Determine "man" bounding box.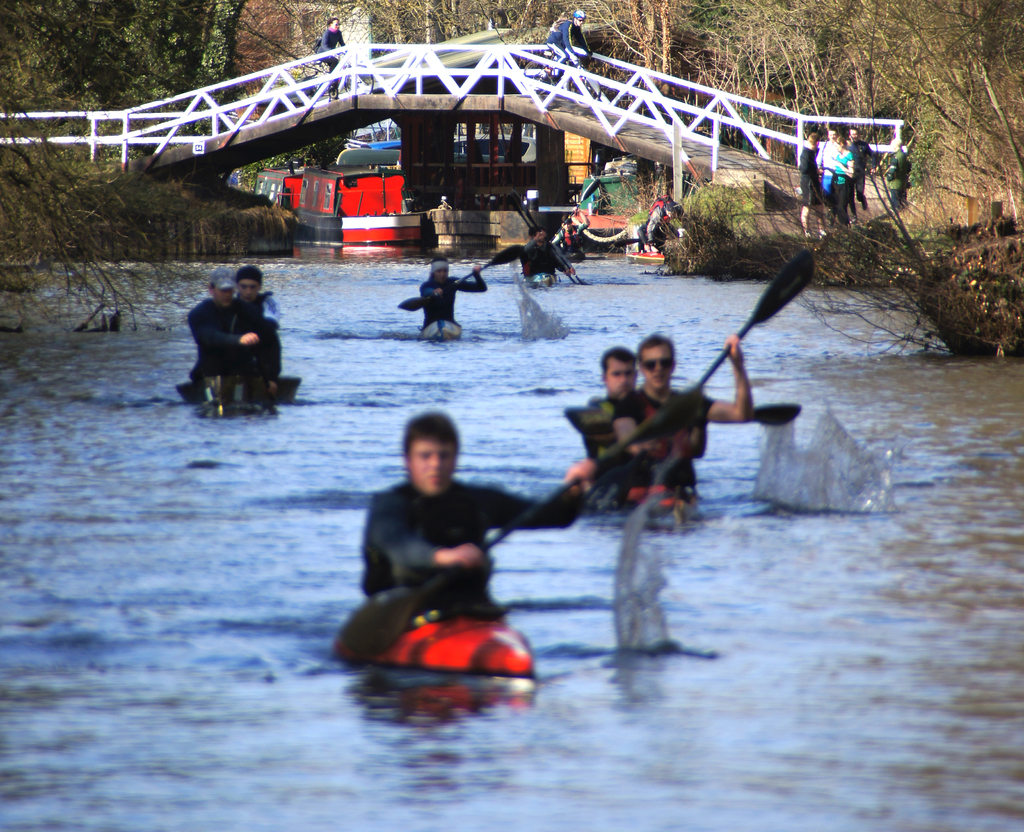
Determined: left=314, top=15, right=341, bottom=90.
